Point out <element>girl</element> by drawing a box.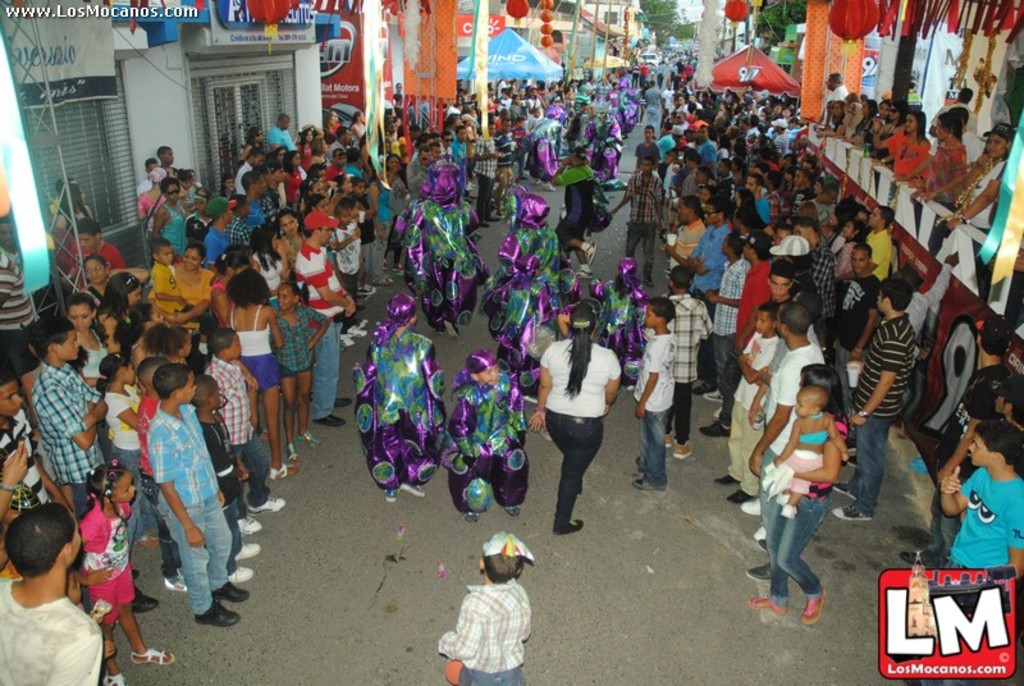
locate(270, 282, 334, 462).
